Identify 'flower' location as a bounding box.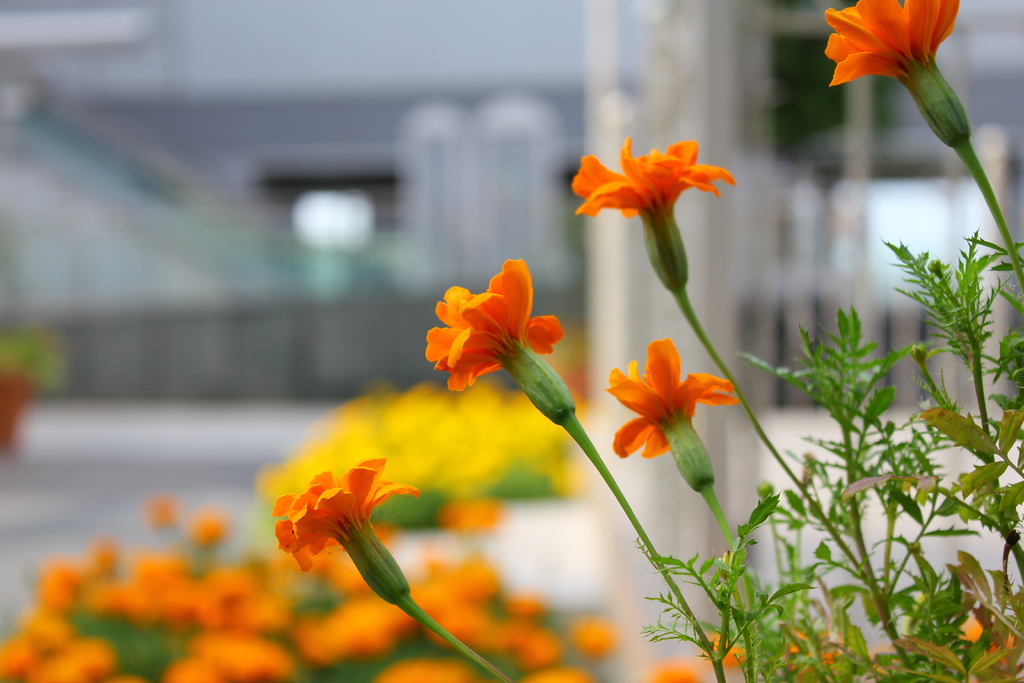
[566,126,733,286].
